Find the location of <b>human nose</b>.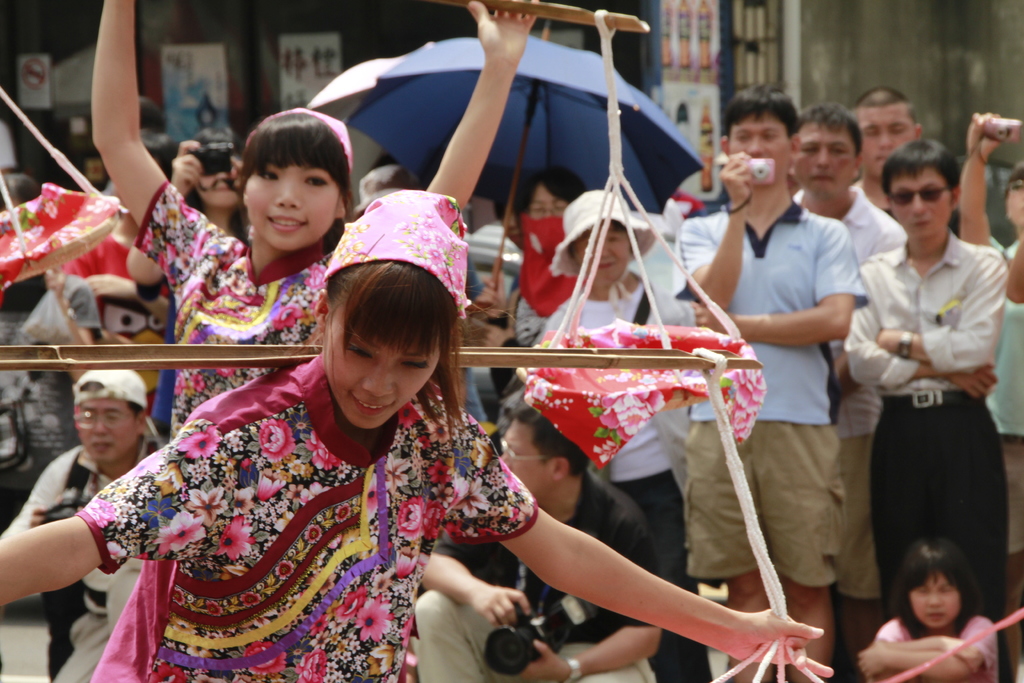
Location: <bbox>601, 245, 610, 258</bbox>.
